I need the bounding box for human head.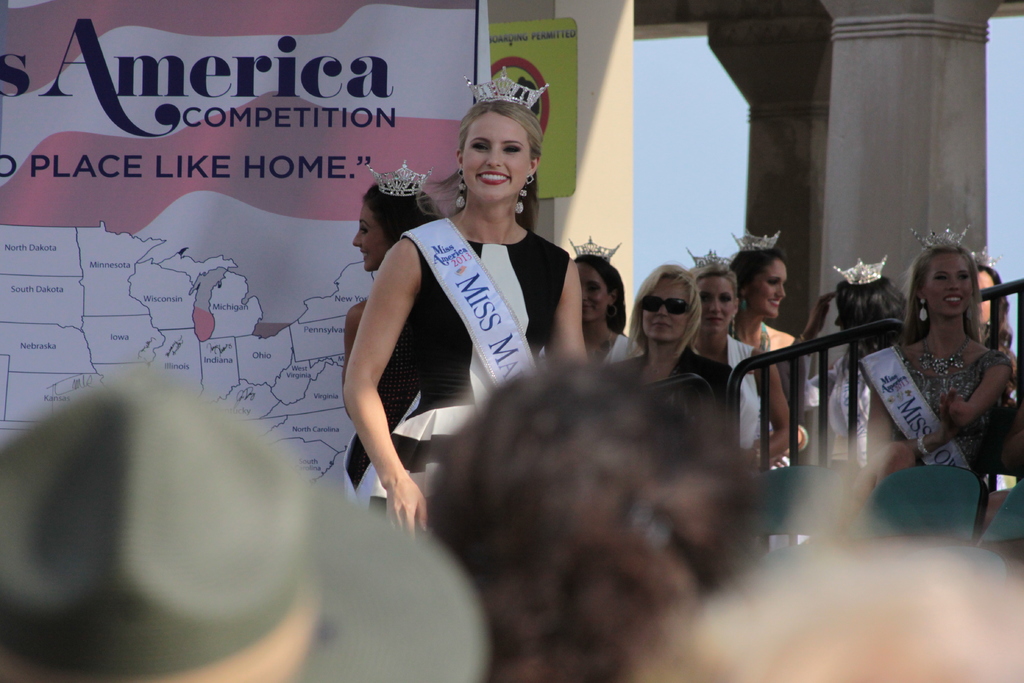
Here it is: {"x1": 568, "y1": 231, "x2": 627, "y2": 325}.
